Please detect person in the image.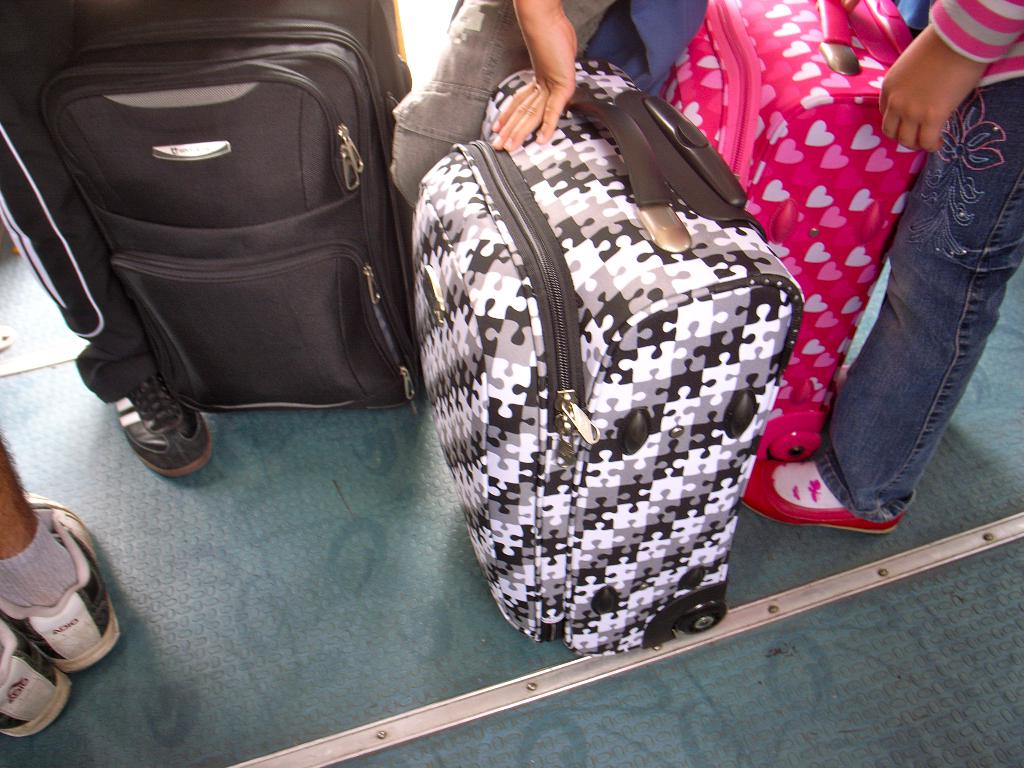
(left=744, top=0, right=1023, bottom=532).
